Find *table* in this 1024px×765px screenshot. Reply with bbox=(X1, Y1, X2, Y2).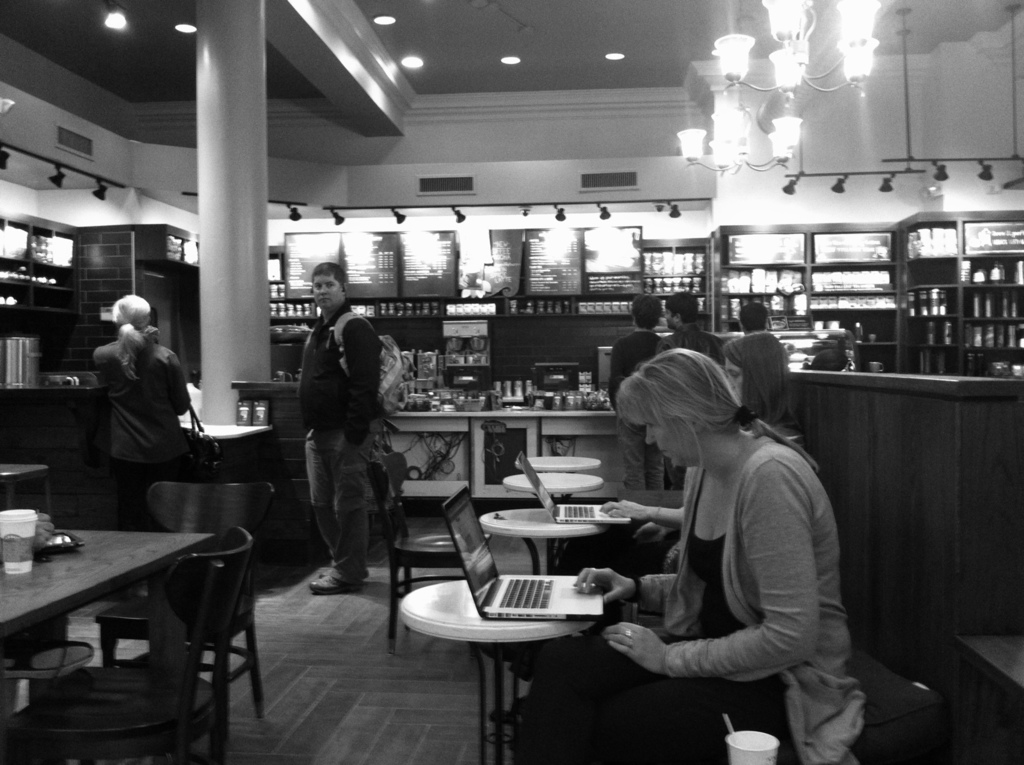
bbox=(399, 578, 598, 764).
